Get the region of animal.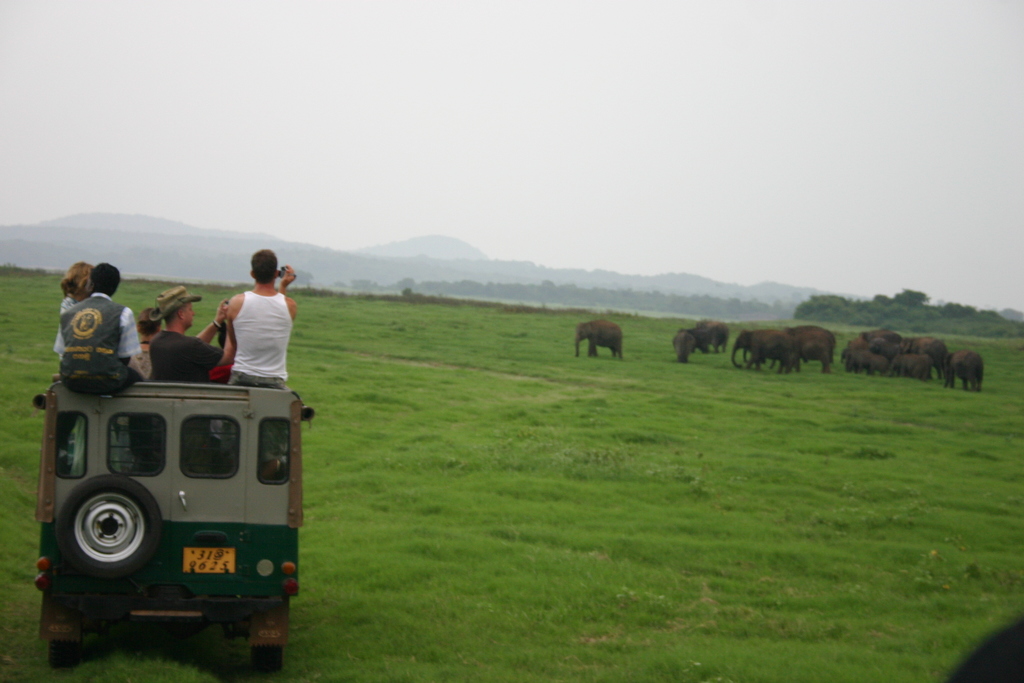
<region>675, 325, 700, 360</region>.
